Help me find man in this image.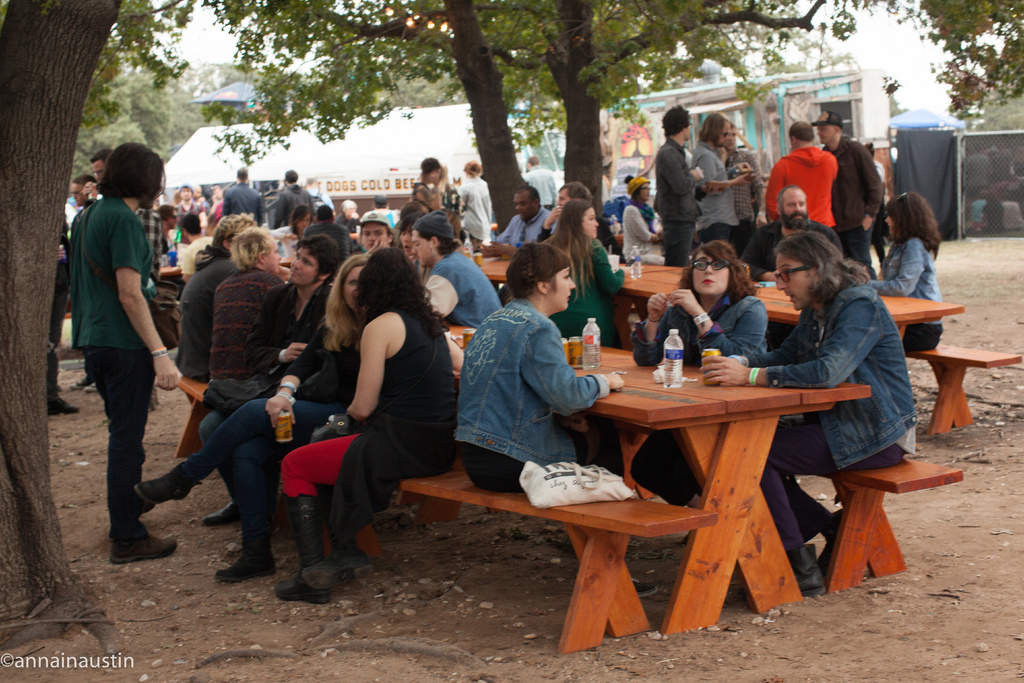
Found it: l=760, t=119, r=845, b=244.
